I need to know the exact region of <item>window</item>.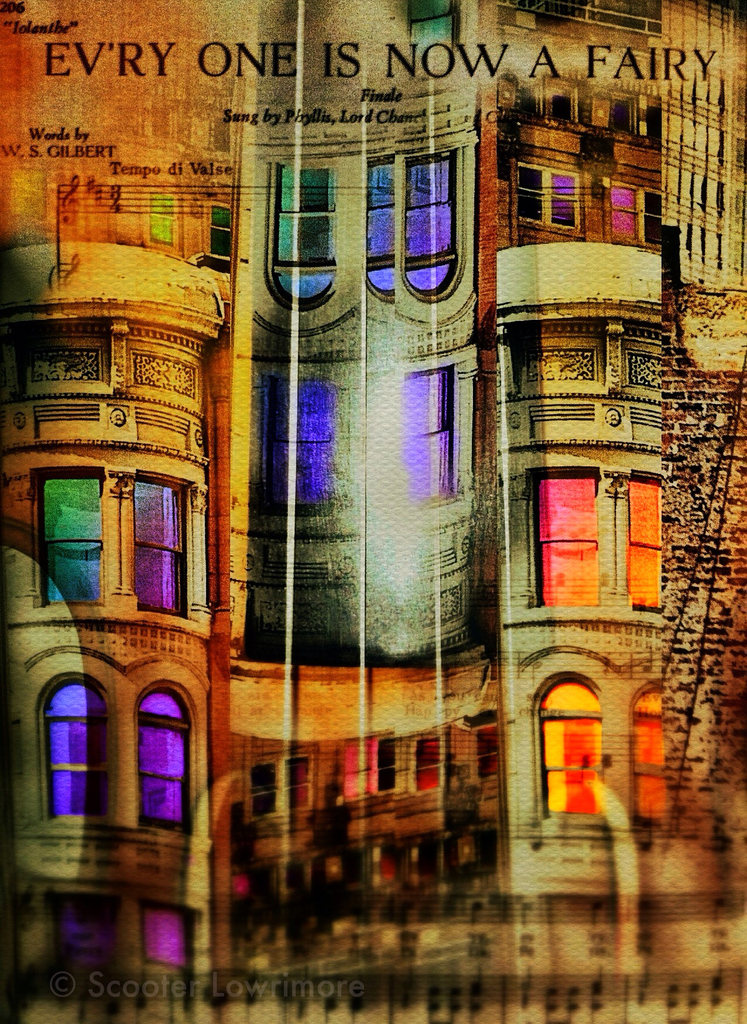
Region: pyautogui.locateOnScreen(522, 163, 579, 228).
